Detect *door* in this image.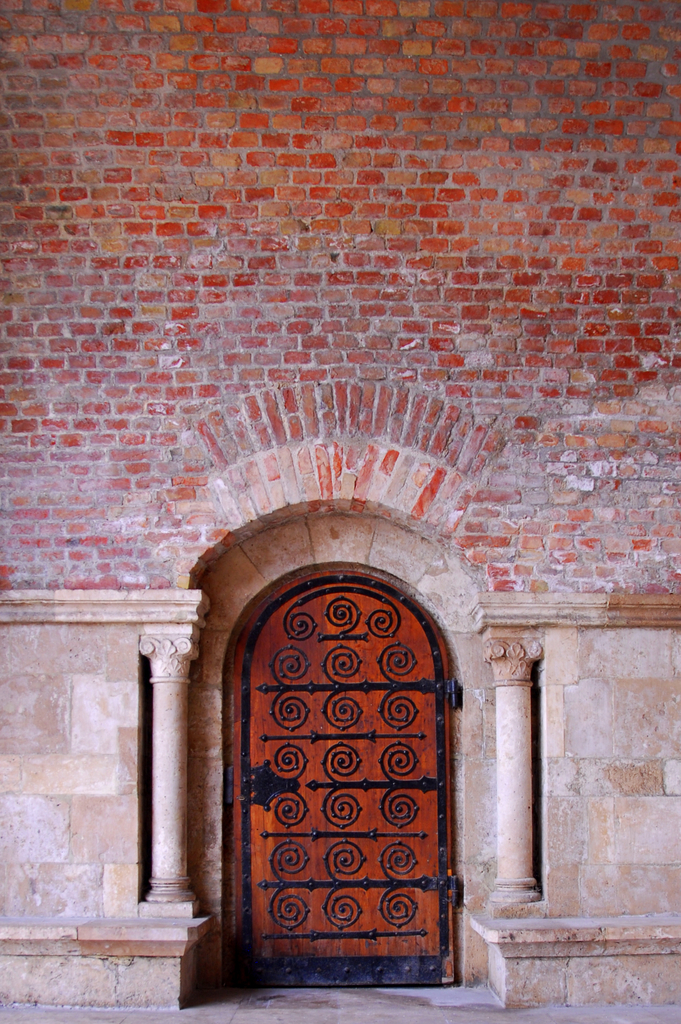
Detection: <box>203,572,476,1001</box>.
